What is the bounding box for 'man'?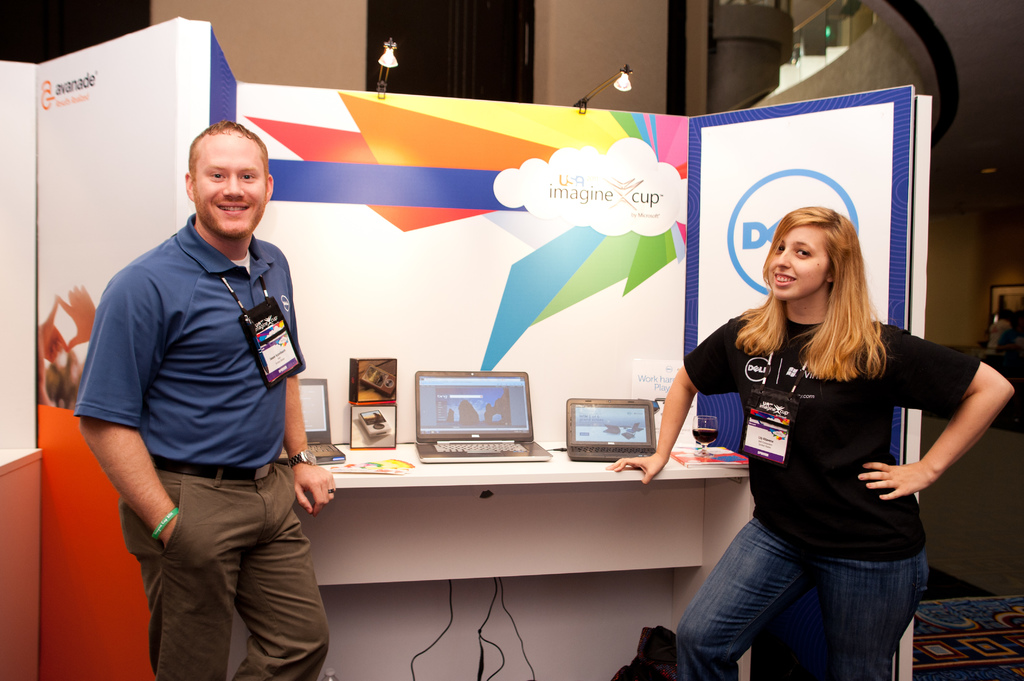
x1=75 y1=112 x2=341 y2=680.
